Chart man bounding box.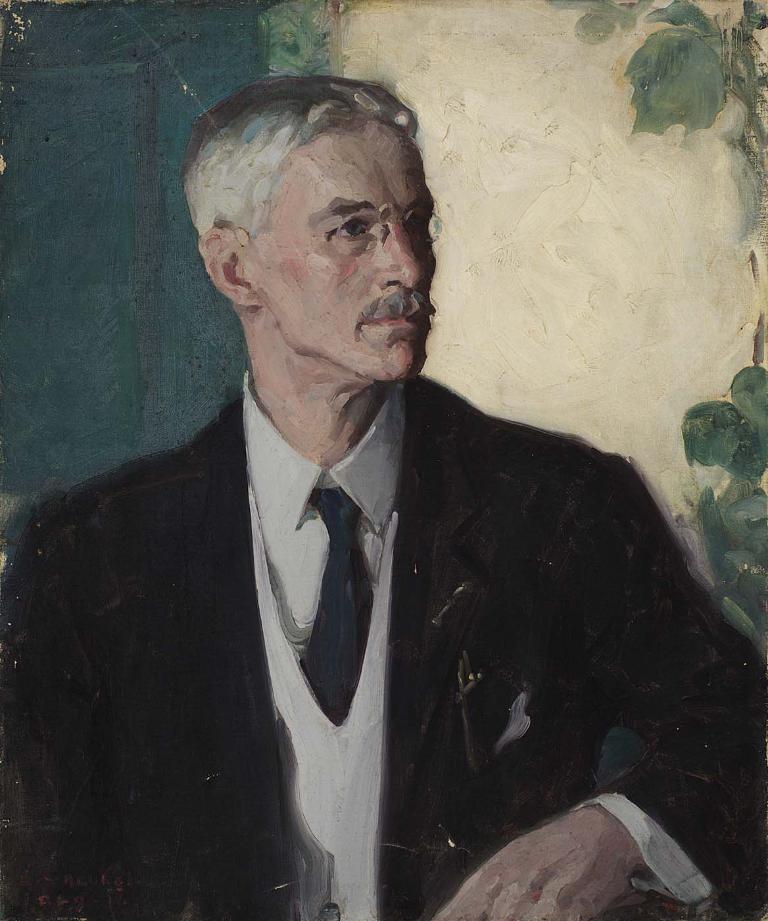
Charted: pyautogui.locateOnScreen(0, 72, 767, 920).
